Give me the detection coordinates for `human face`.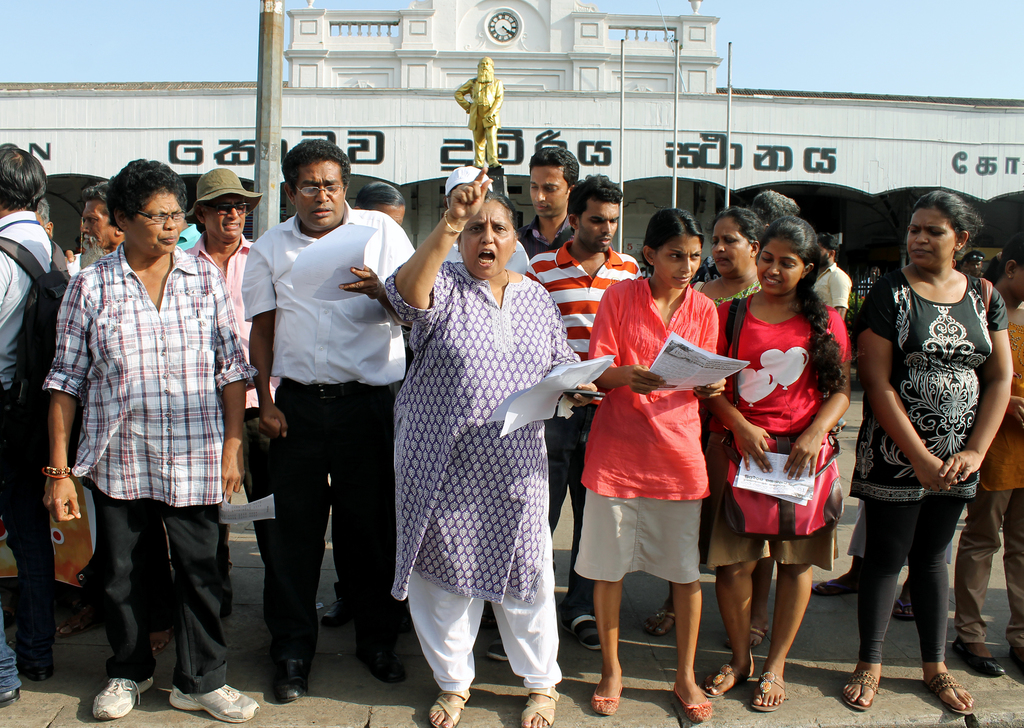
select_region(711, 216, 748, 271).
